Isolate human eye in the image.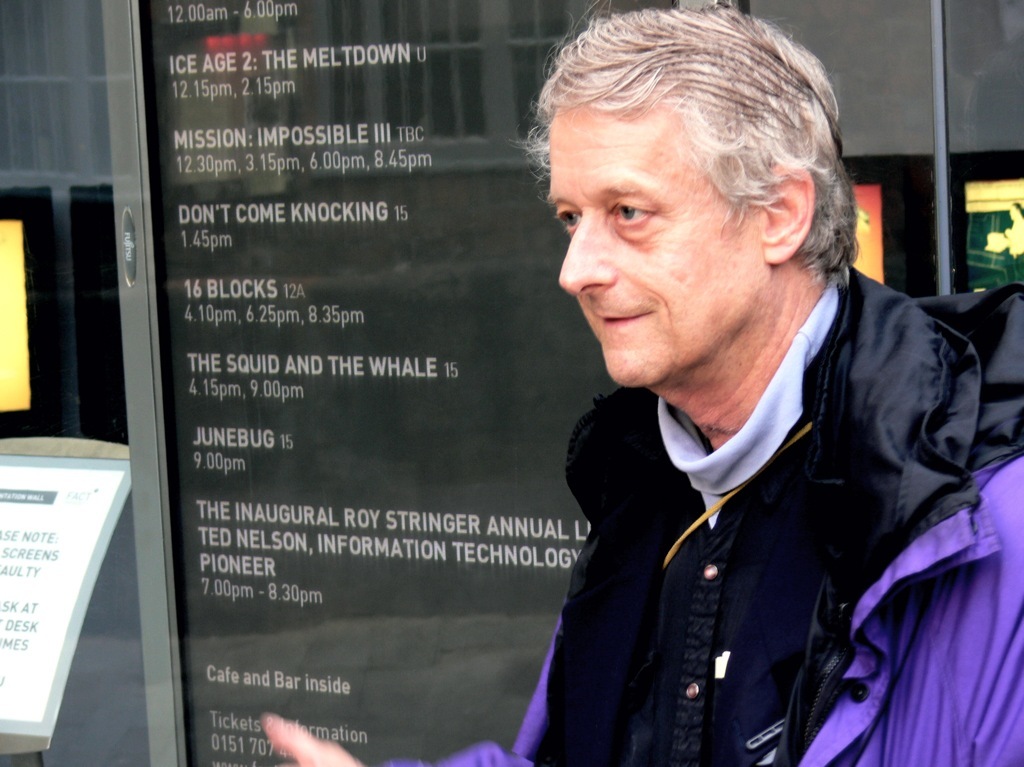
Isolated region: bbox(597, 174, 696, 248).
